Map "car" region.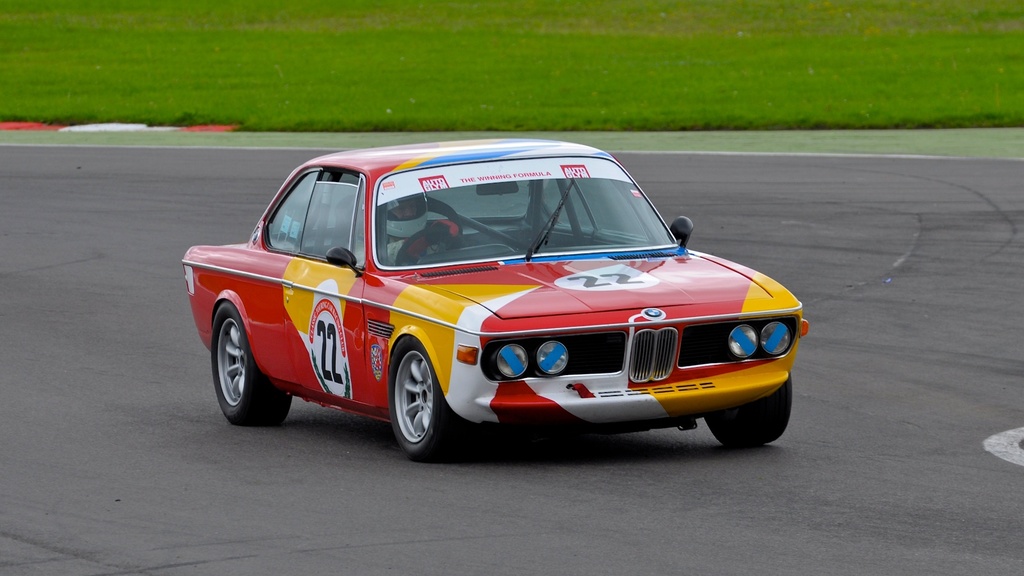
Mapped to <bbox>170, 147, 779, 450</bbox>.
